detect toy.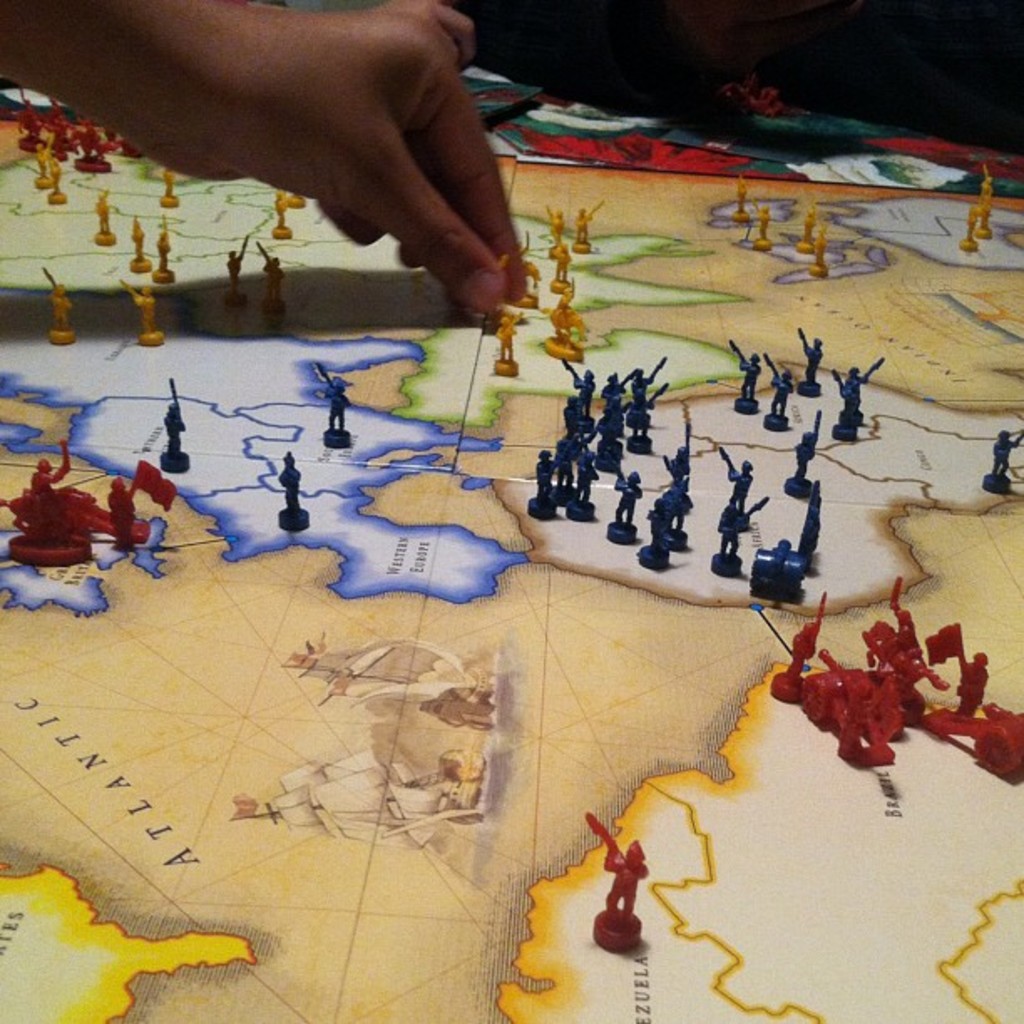
Detected at (641,505,668,569).
